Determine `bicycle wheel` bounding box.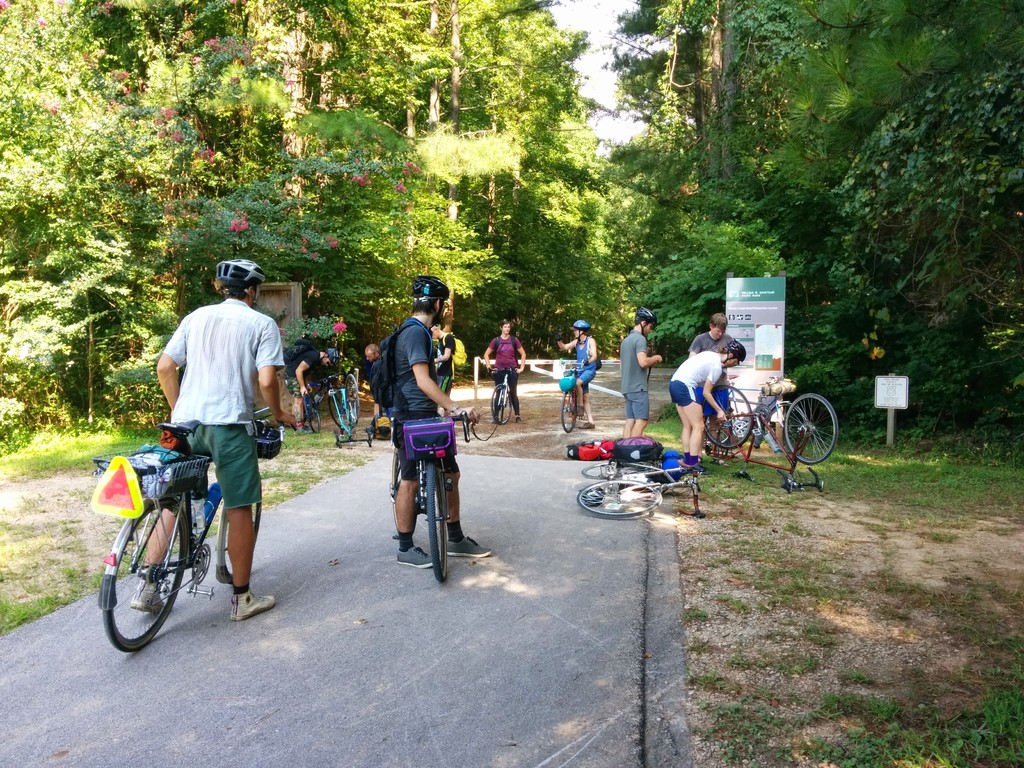
Determined: locate(698, 381, 754, 454).
